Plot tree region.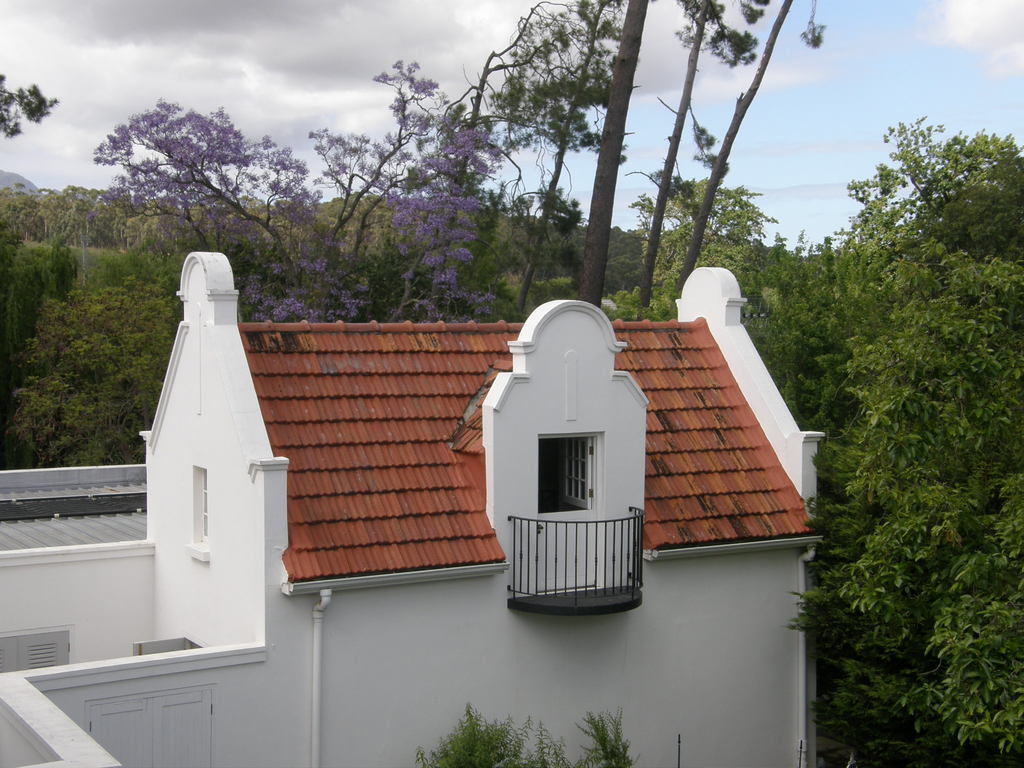
Plotted at 525, 276, 576, 314.
